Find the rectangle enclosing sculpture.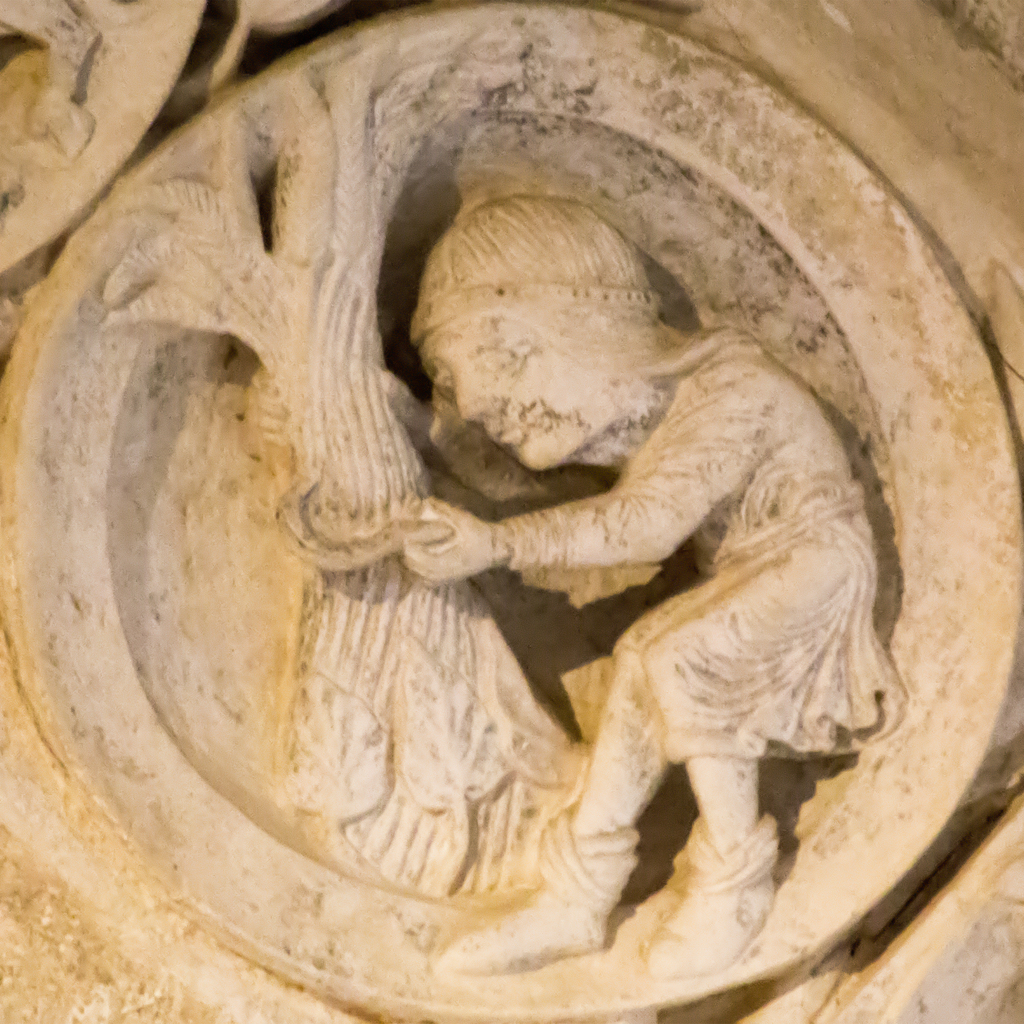
bbox=[89, 20, 915, 1002].
